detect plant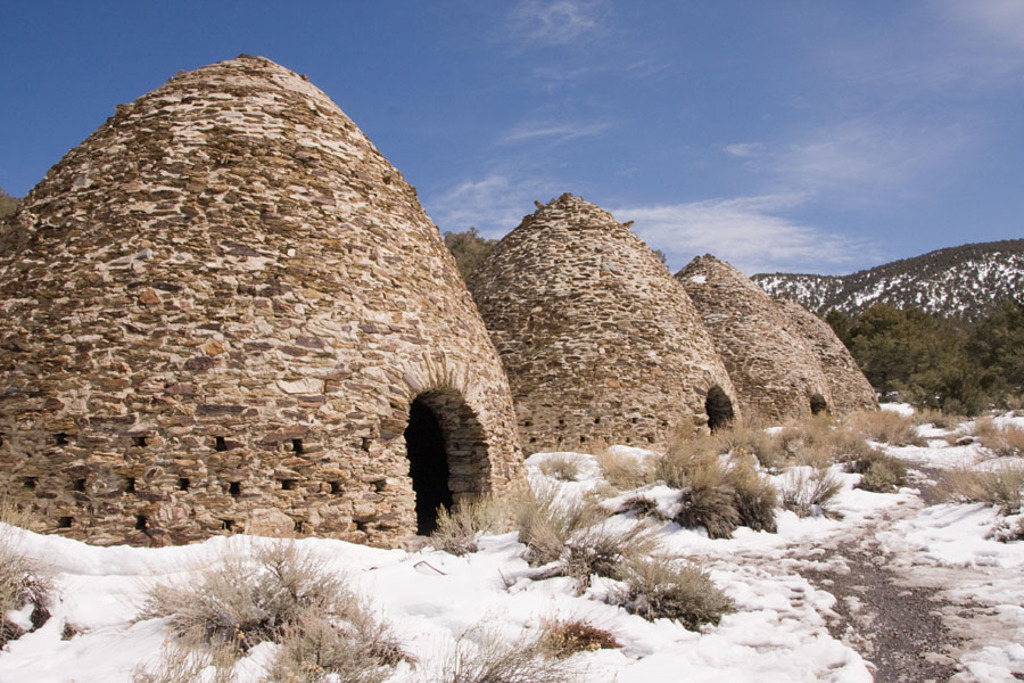
{"left": 126, "top": 509, "right": 353, "bottom": 647}
